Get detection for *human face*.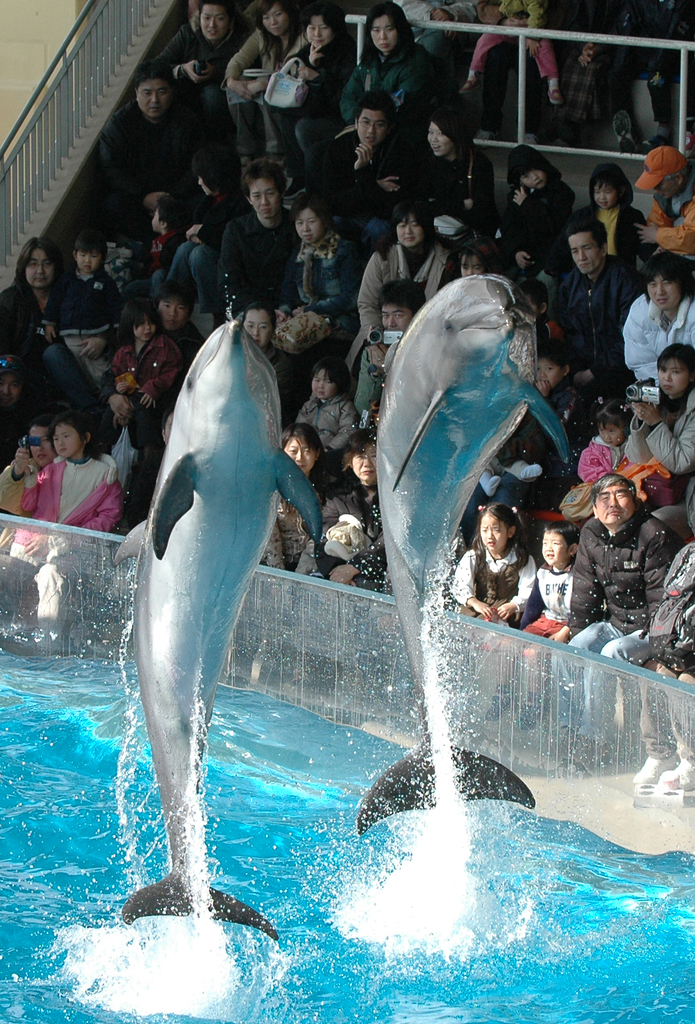
Detection: locate(588, 182, 618, 216).
